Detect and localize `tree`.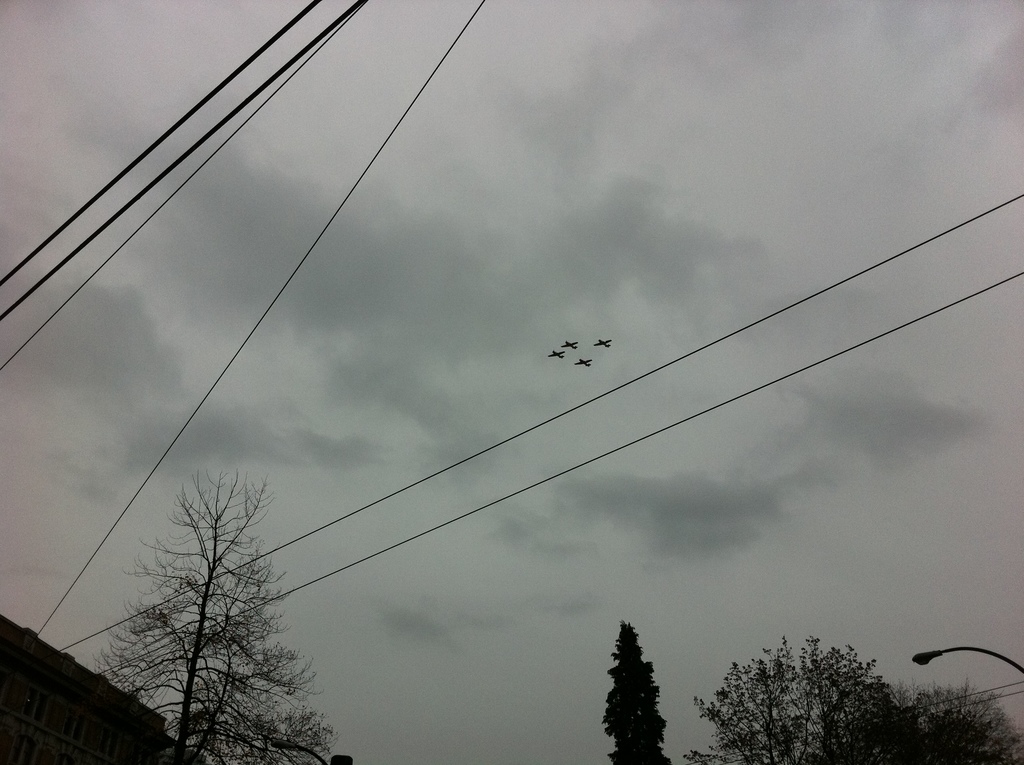
Localized at {"left": 602, "top": 618, "right": 668, "bottom": 763}.
